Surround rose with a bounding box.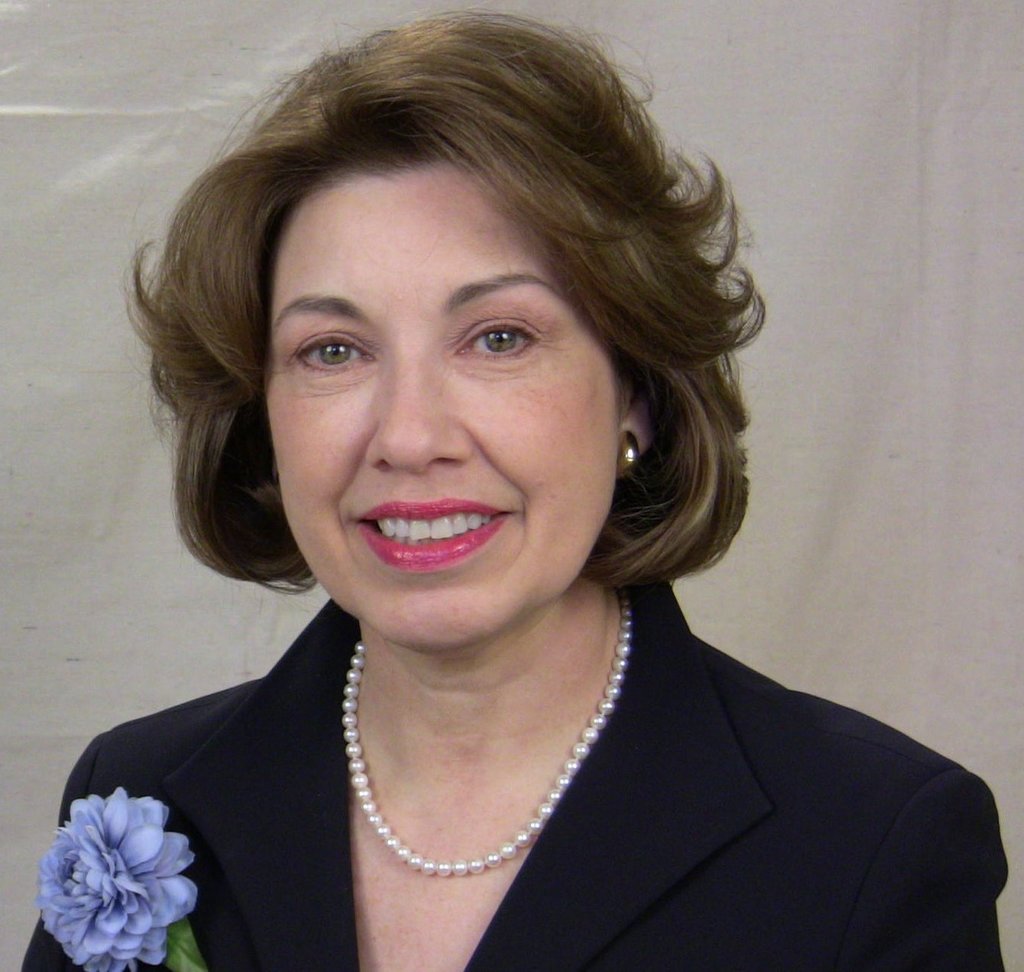
33 778 193 971.
